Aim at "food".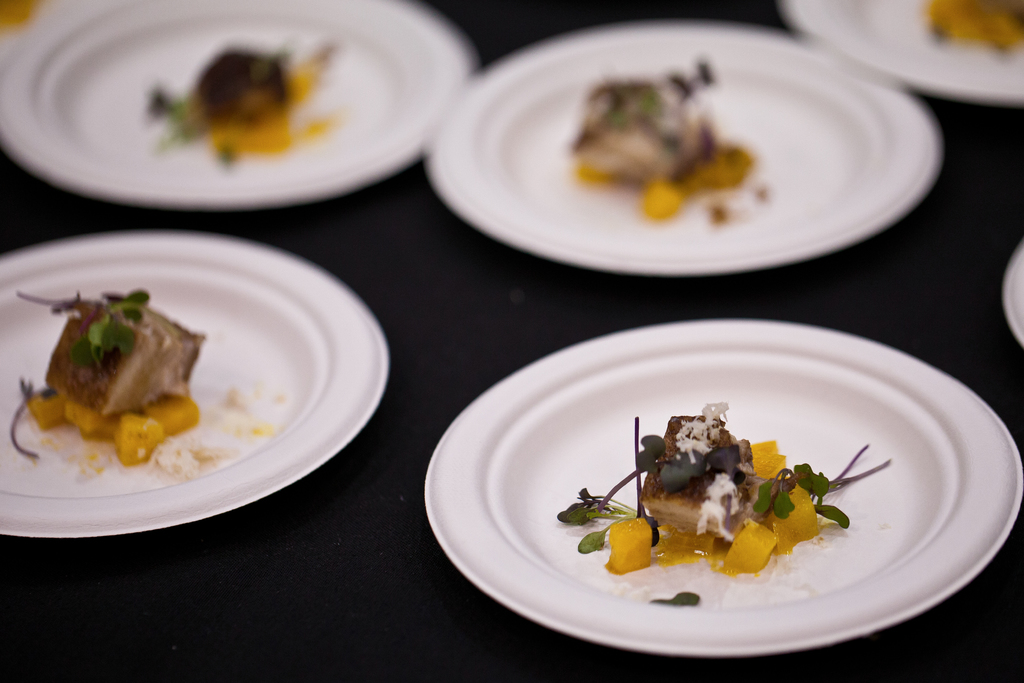
Aimed at Rect(6, 288, 205, 464).
